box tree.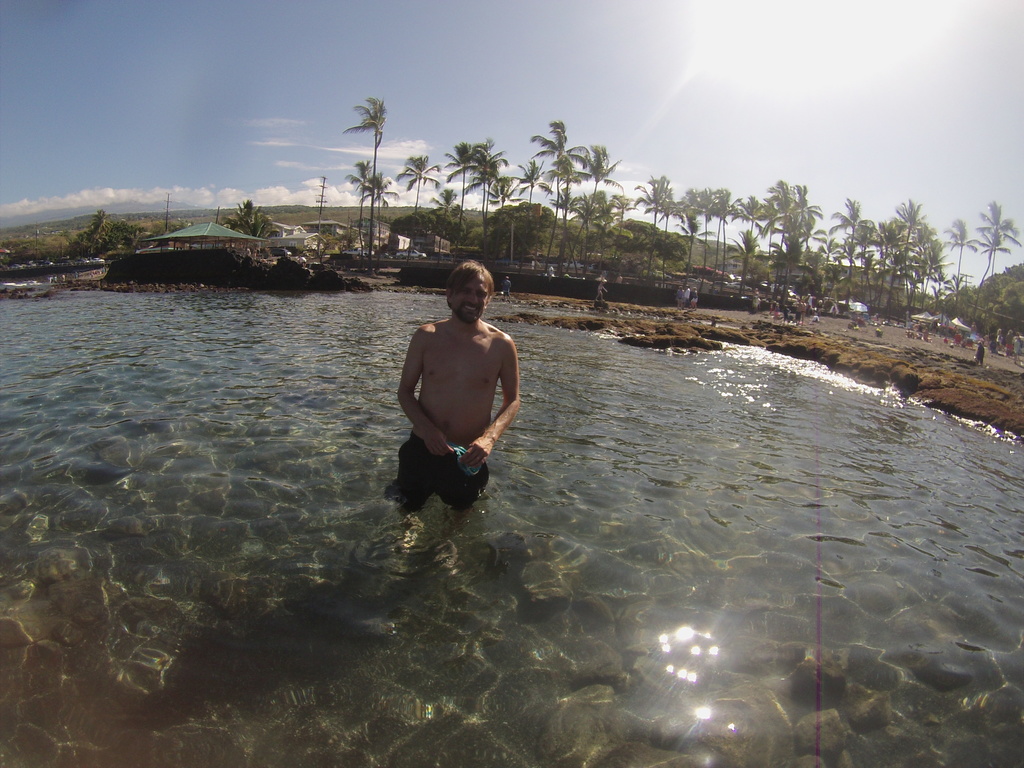
box(976, 264, 1023, 335).
